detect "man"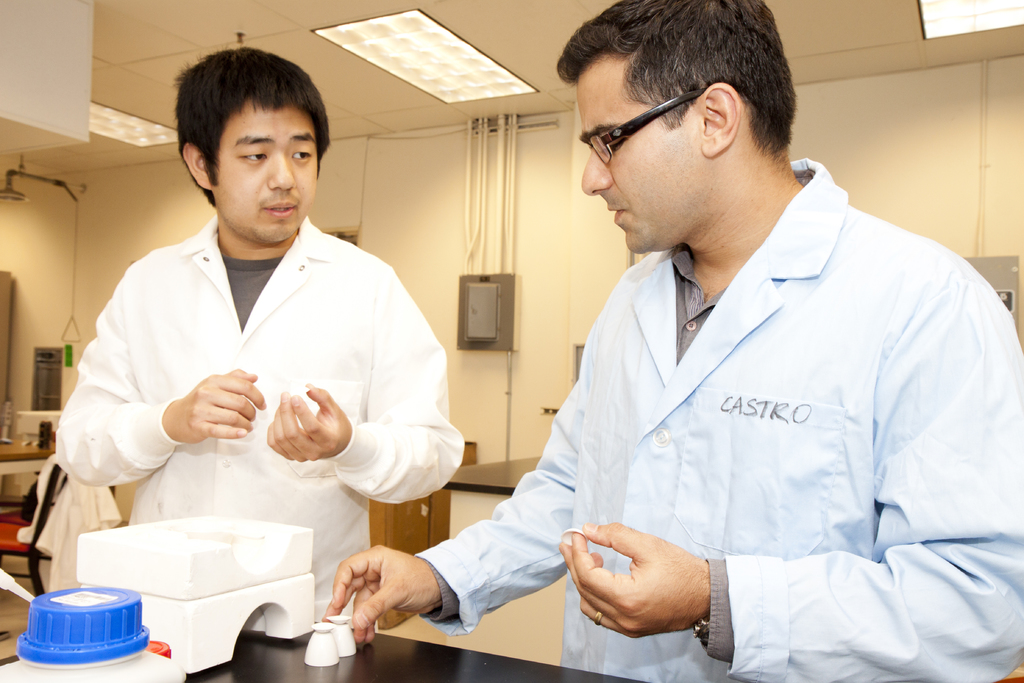
56, 46, 464, 682
